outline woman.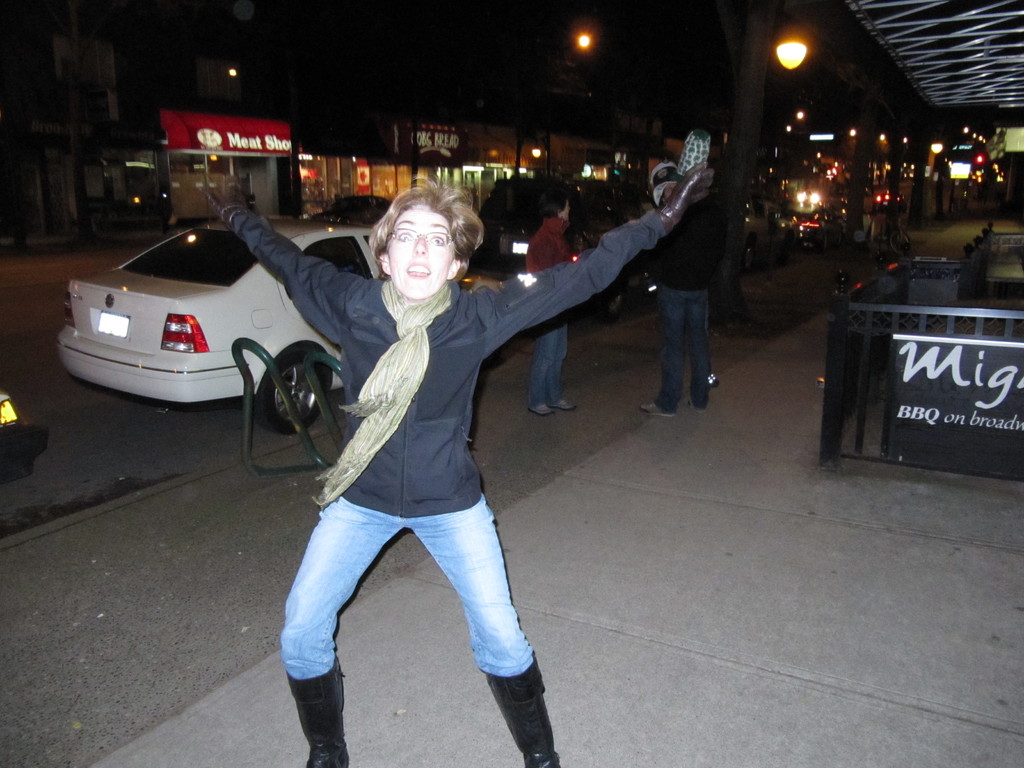
Outline: select_region(155, 93, 680, 692).
